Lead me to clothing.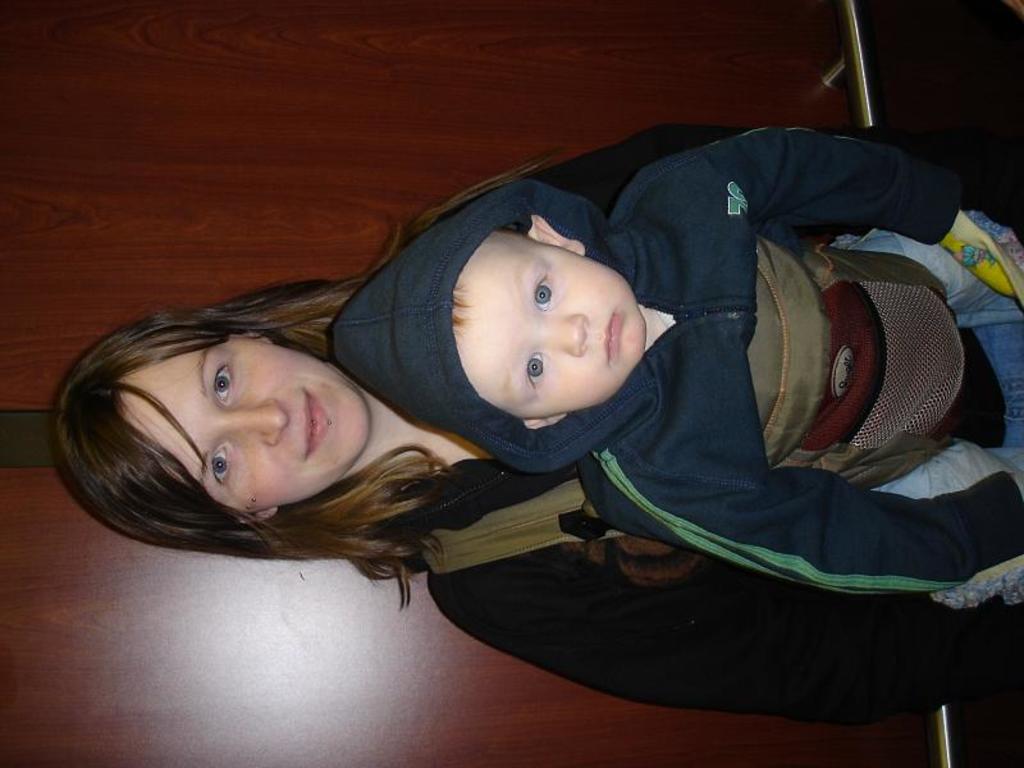
Lead to (x1=410, y1=118, x2=1023, y2=722).
